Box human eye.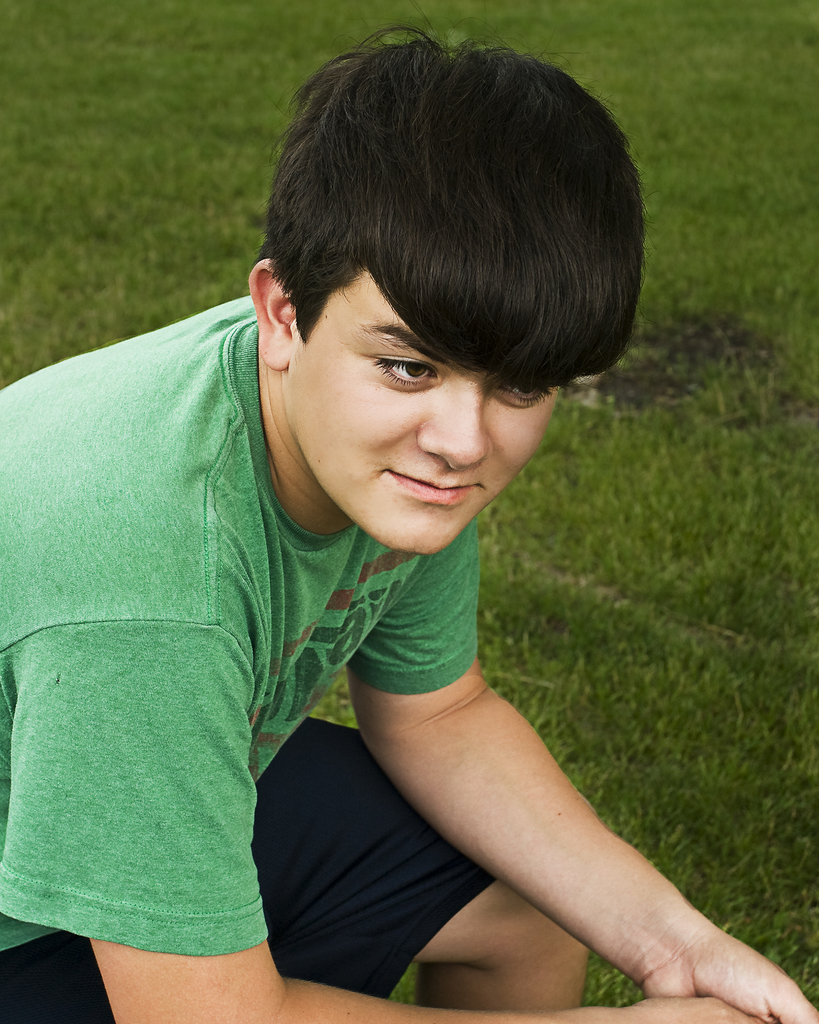
BBox(496, 381, 552, 410).
